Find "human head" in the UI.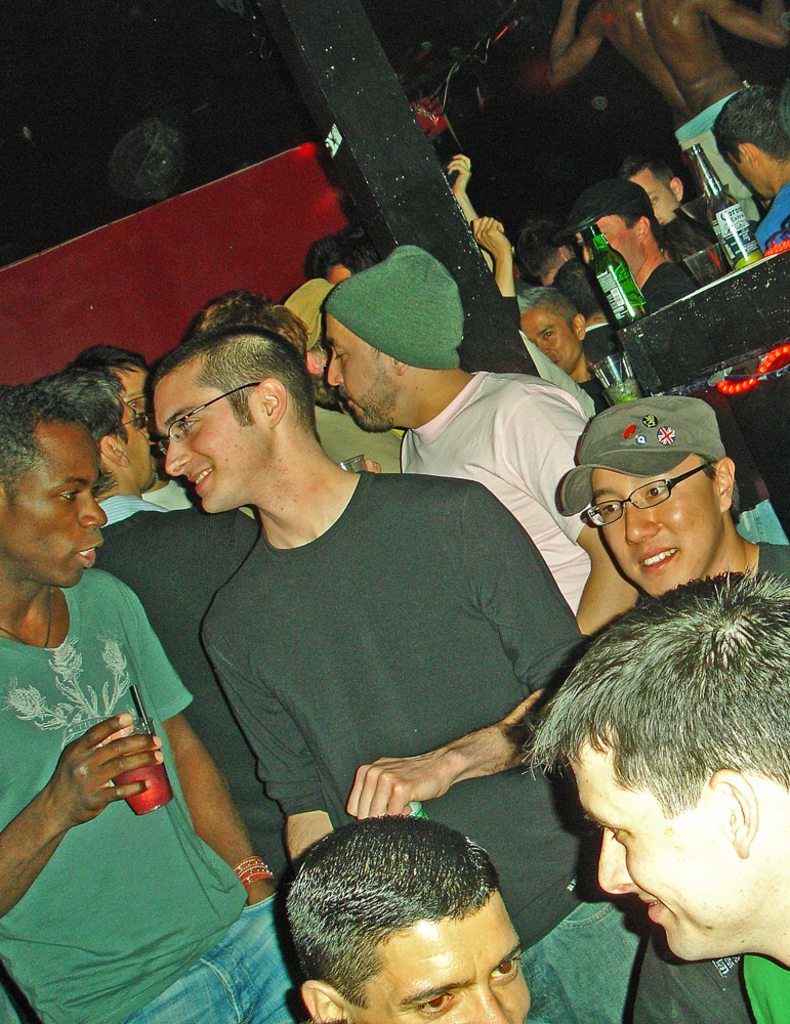
UI element at {"x1": 575, "y1": 180, "x2": 652, "y2": 274}.
